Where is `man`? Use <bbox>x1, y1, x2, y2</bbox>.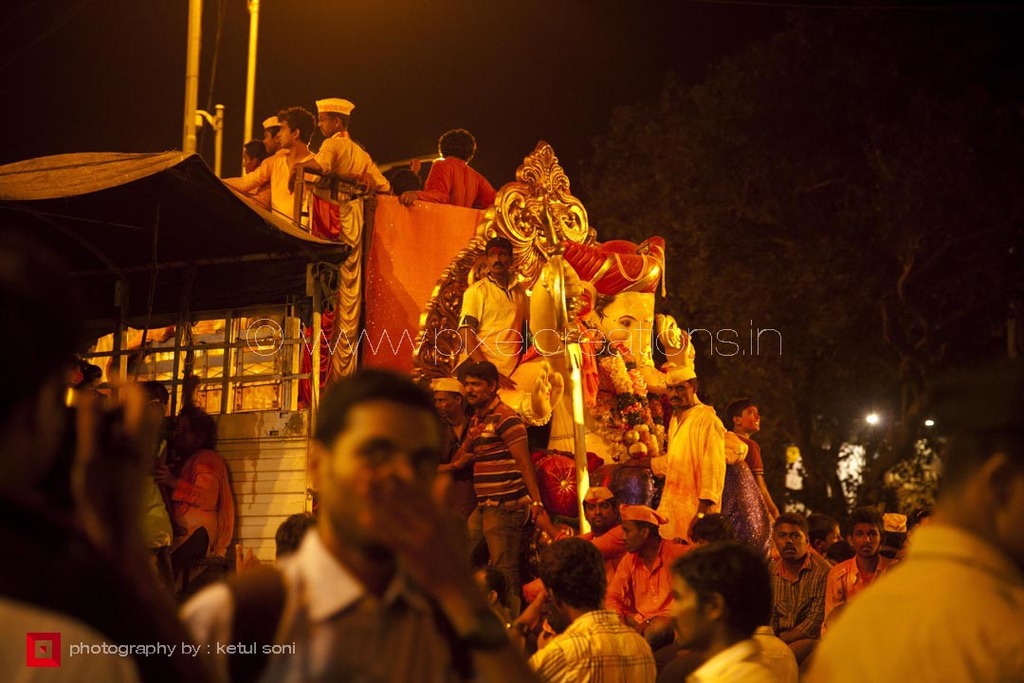
<bbox>799, 429, 1023, 682</bbox>.
